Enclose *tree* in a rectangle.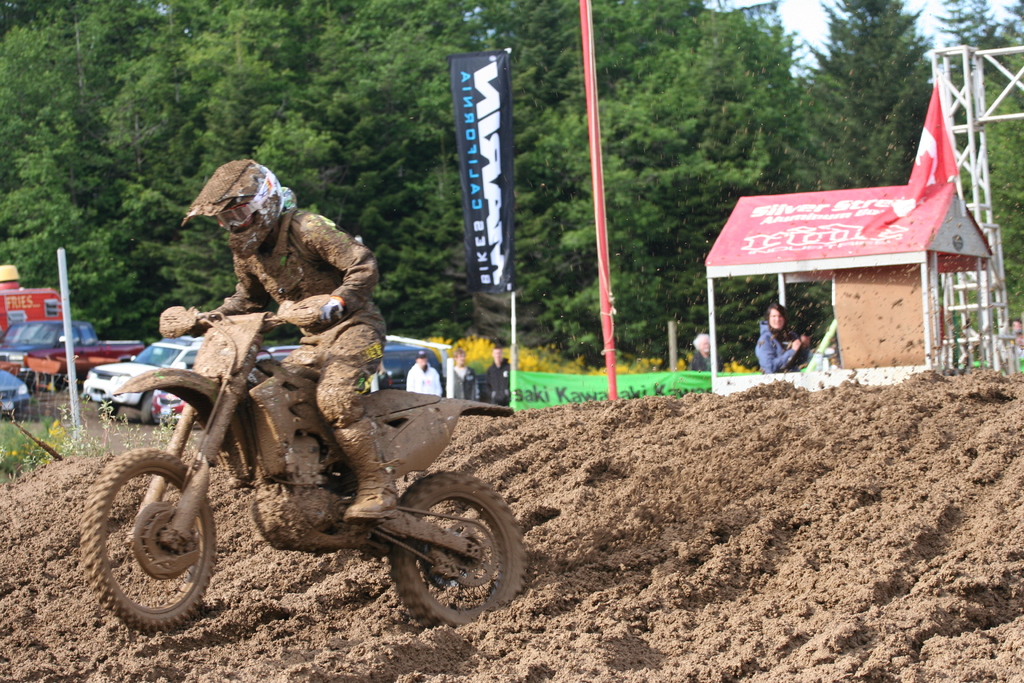
[465, 0, 810, 370].
